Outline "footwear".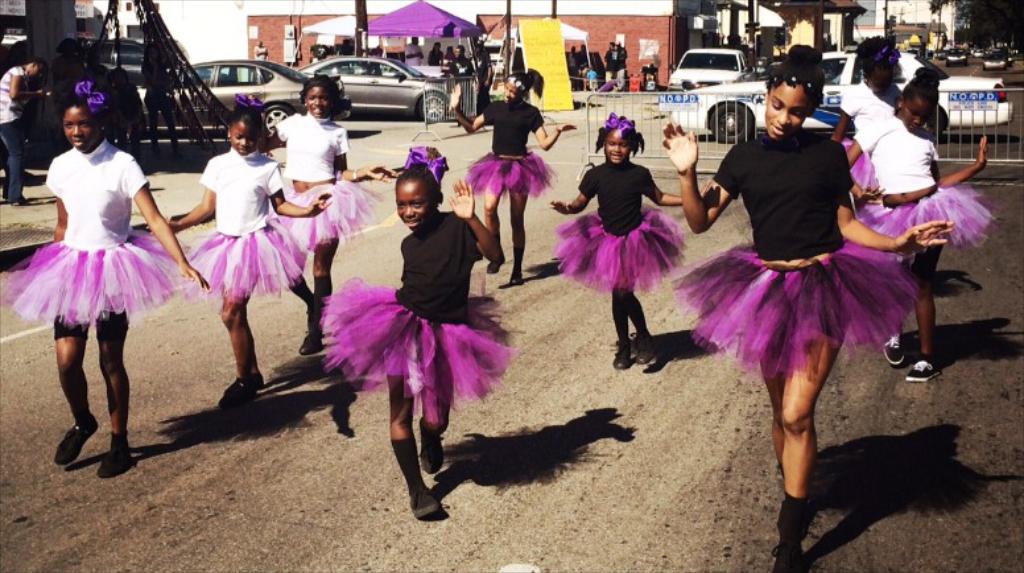
Outline: 512/271/523/281.
